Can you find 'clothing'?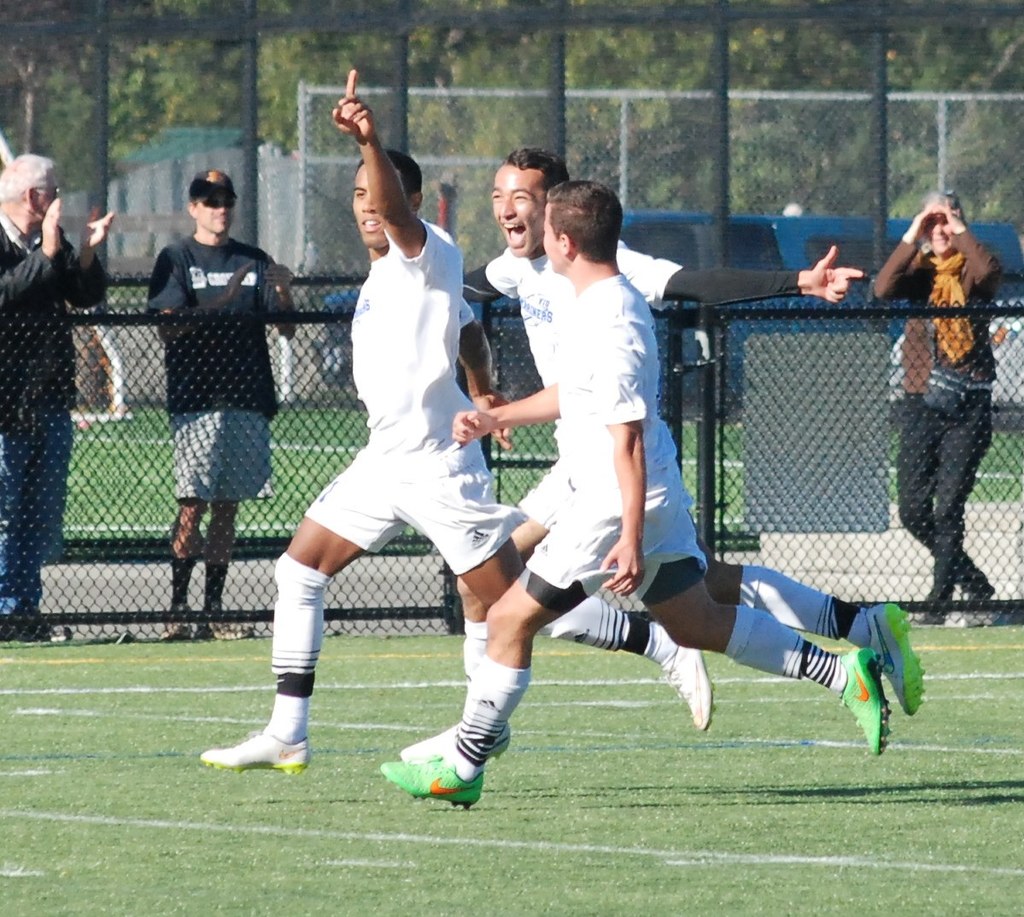
Yes, bounding box: 0,208,113,617.
